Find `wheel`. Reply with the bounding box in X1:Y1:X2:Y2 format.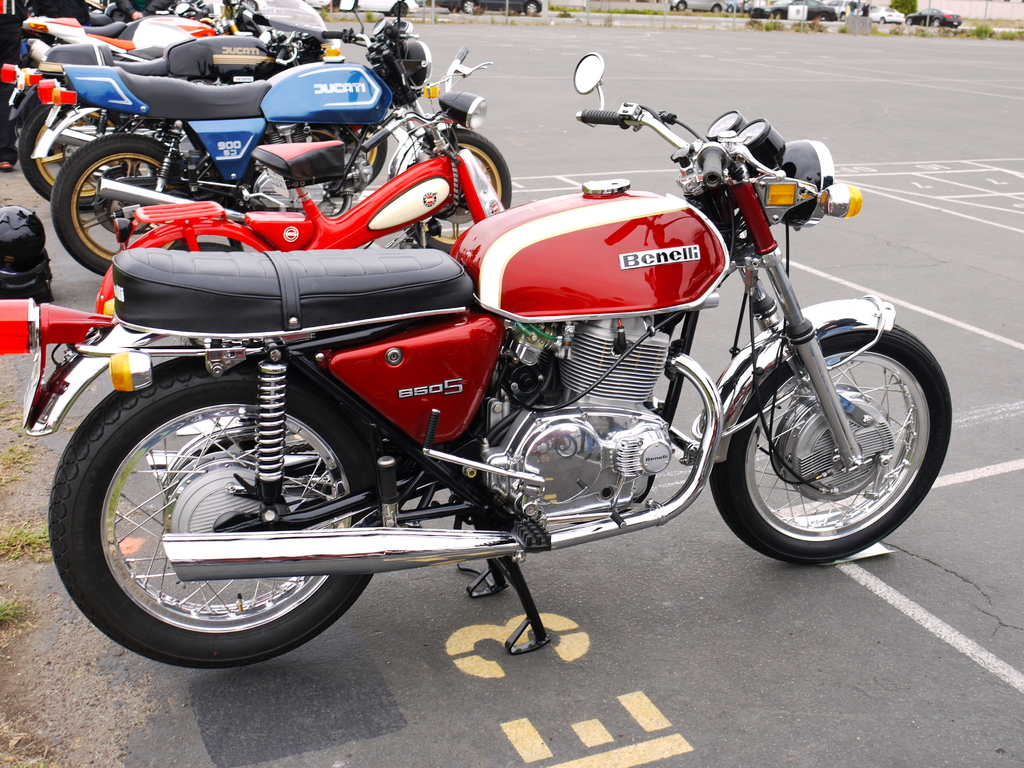
527:1:541:15.
